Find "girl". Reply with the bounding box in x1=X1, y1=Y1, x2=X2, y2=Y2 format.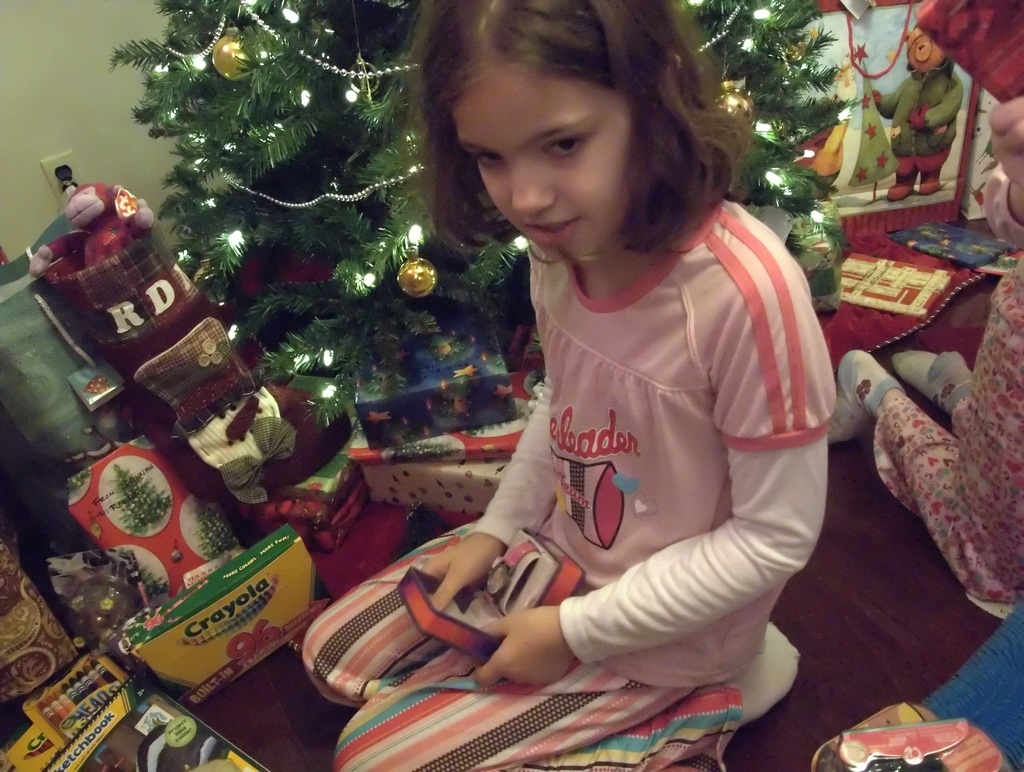
x1=301, y1=0, x2=840, y2=771.
